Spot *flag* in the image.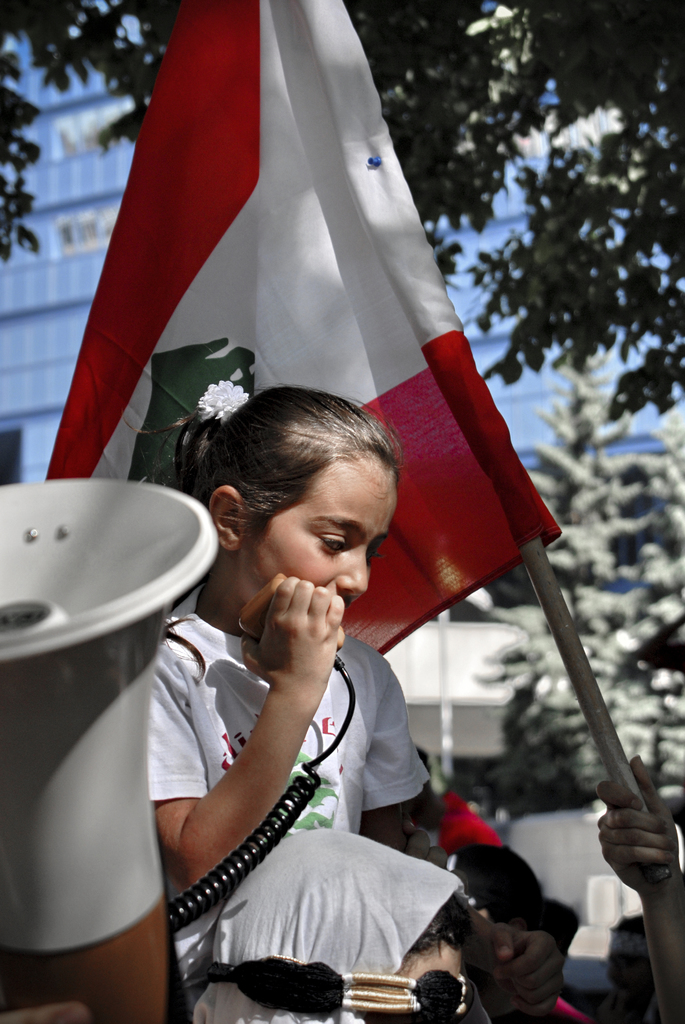
*flag* found at {"left": 51, "top": 42, "right": 546, "bottom": 698}.
